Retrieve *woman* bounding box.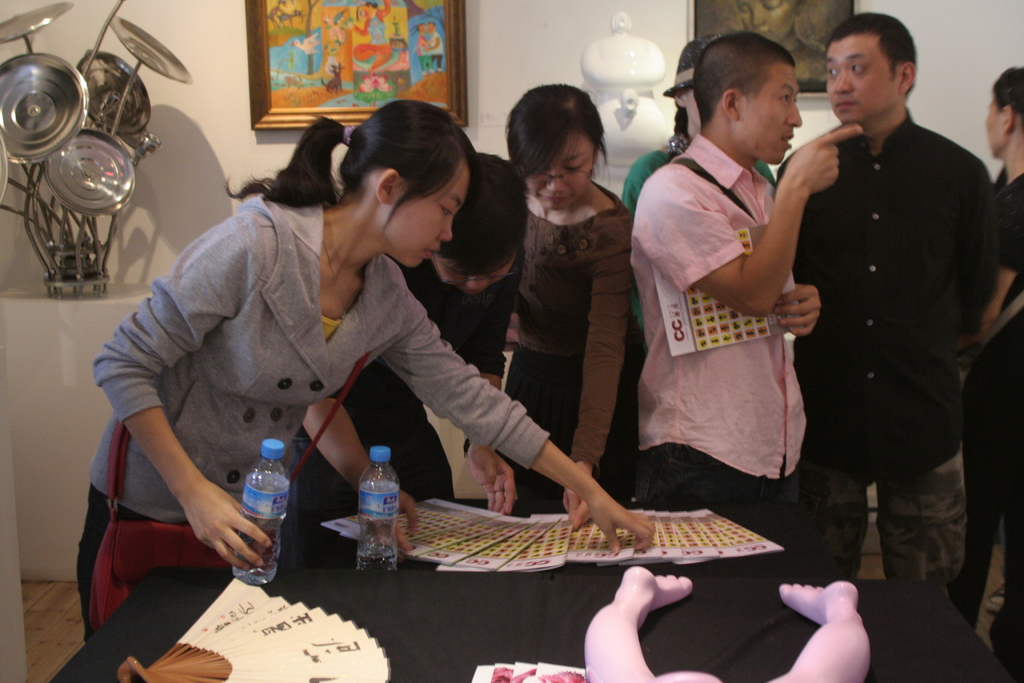
Bounding box: rect(501, 82, 650, 534).
